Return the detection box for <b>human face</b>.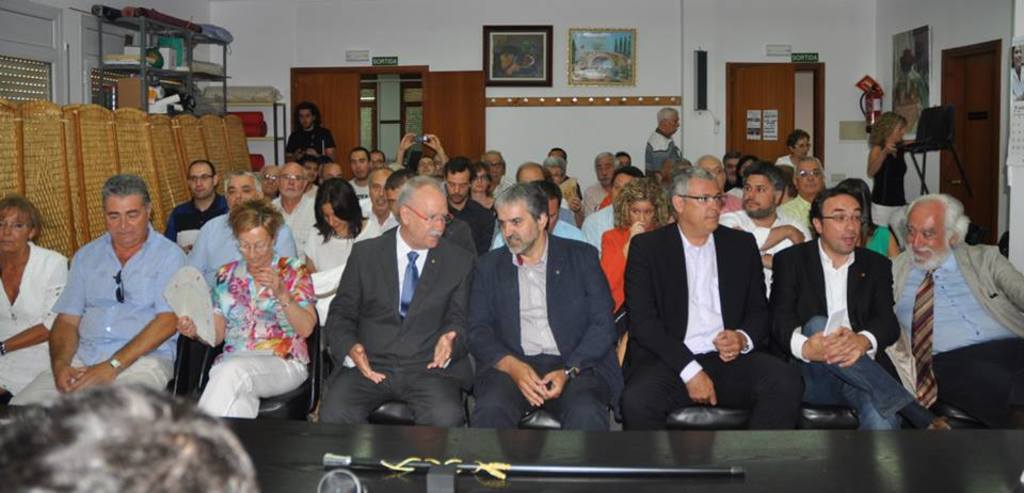
350 149 368 176.
